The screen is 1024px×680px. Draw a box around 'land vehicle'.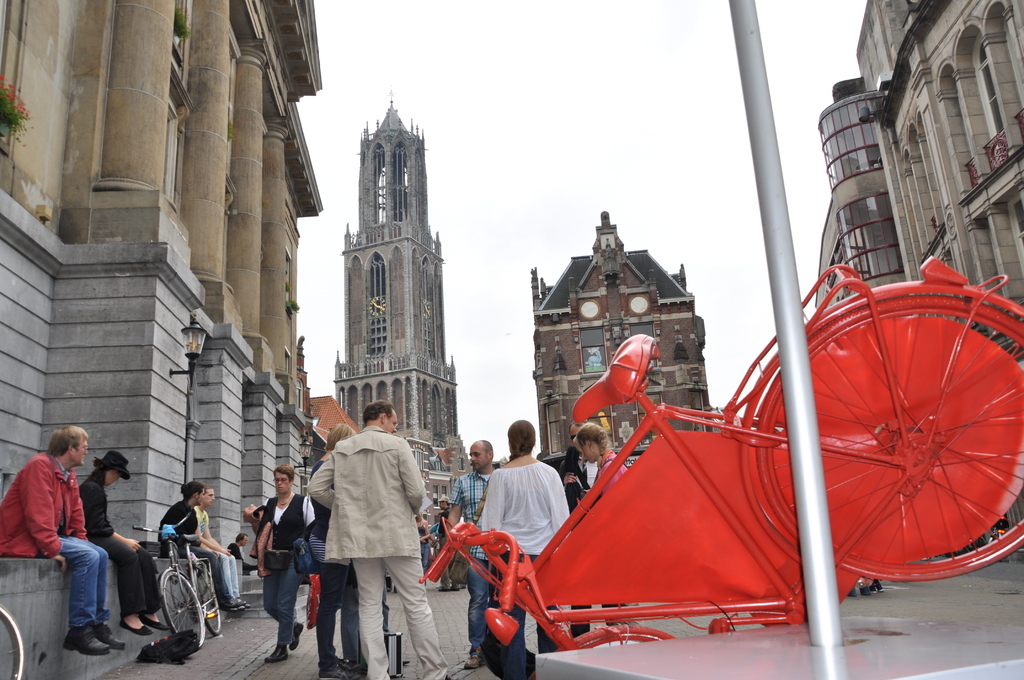
(455, 225, 1023, 641).
